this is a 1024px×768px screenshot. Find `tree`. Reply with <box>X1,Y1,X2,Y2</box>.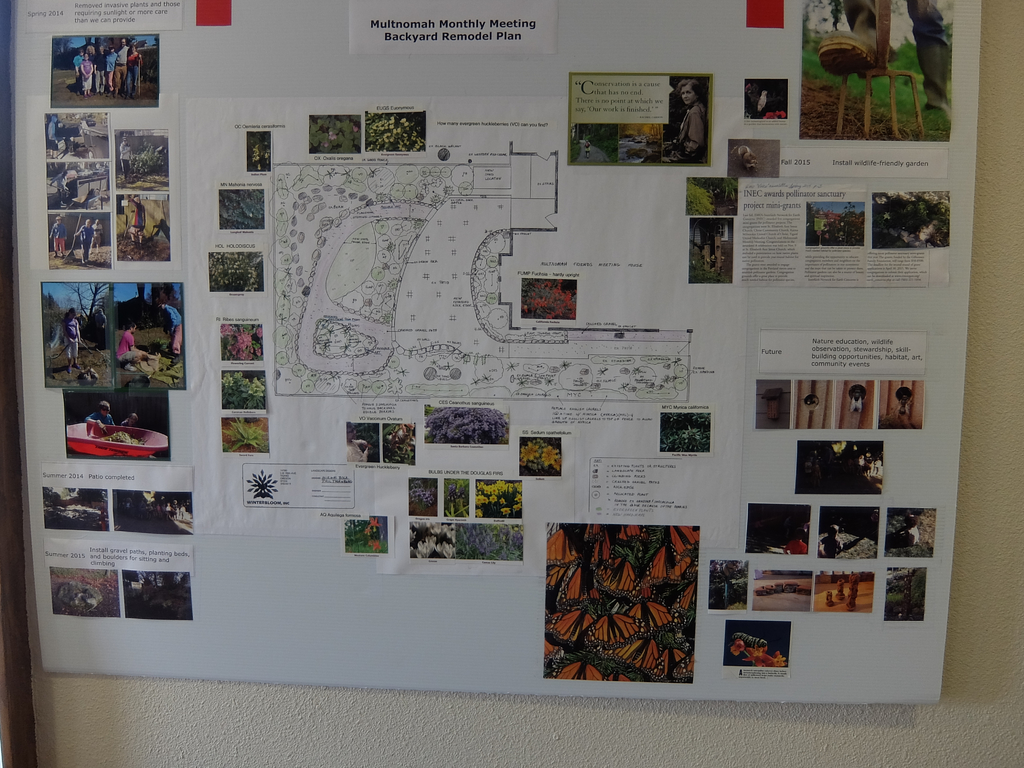
<box>58,282,113,333</box>.
